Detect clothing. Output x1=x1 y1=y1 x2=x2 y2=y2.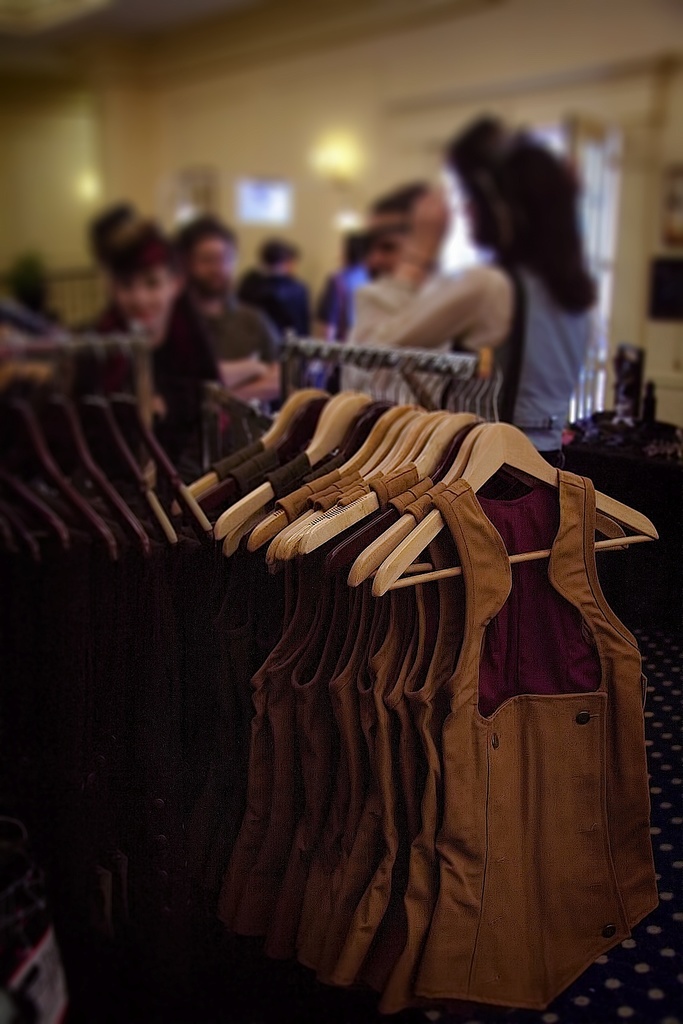
x1=435 y1=260 x2=600 y2=450.
